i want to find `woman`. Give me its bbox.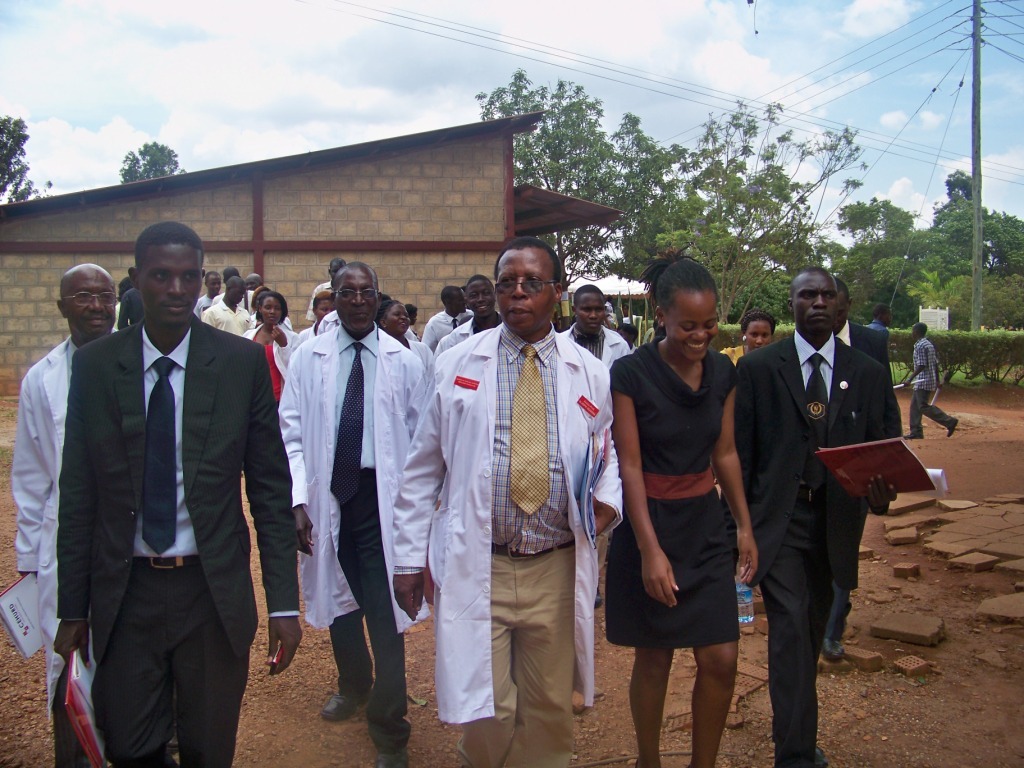
bbox=[603, 246, 769, 761].
